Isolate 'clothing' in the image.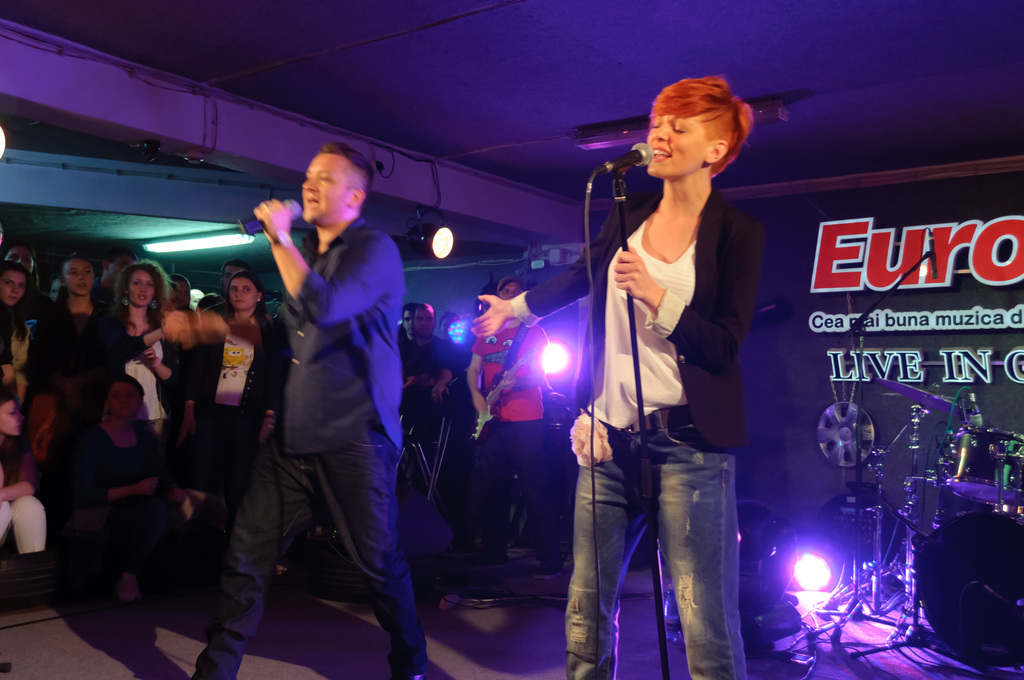
Isolated region: [x1=513, y1=189, x2=761, y2=679].
